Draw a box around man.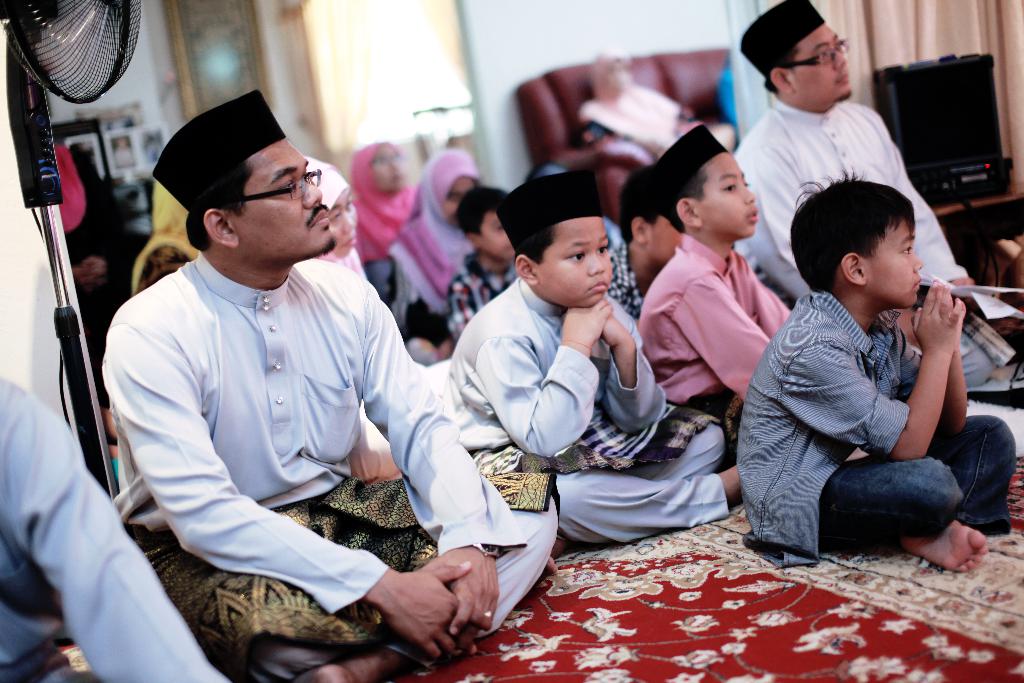
crop(102, 92, 573, 677).
